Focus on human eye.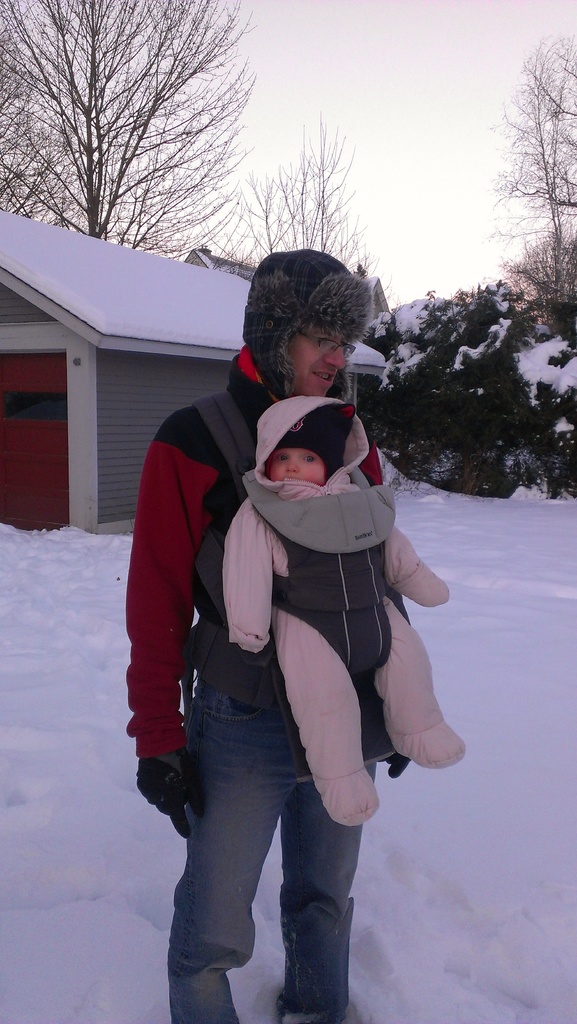
Focused at detection(271, 447, 292, 464).
